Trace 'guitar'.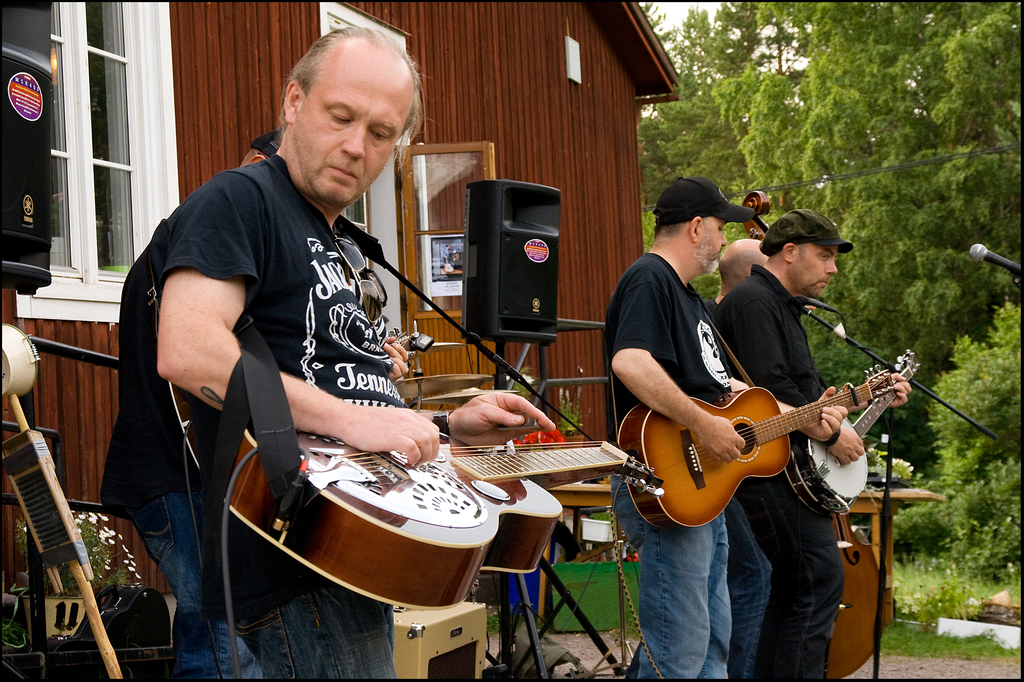
Traced to bbox(208, 431, 668, 620).
